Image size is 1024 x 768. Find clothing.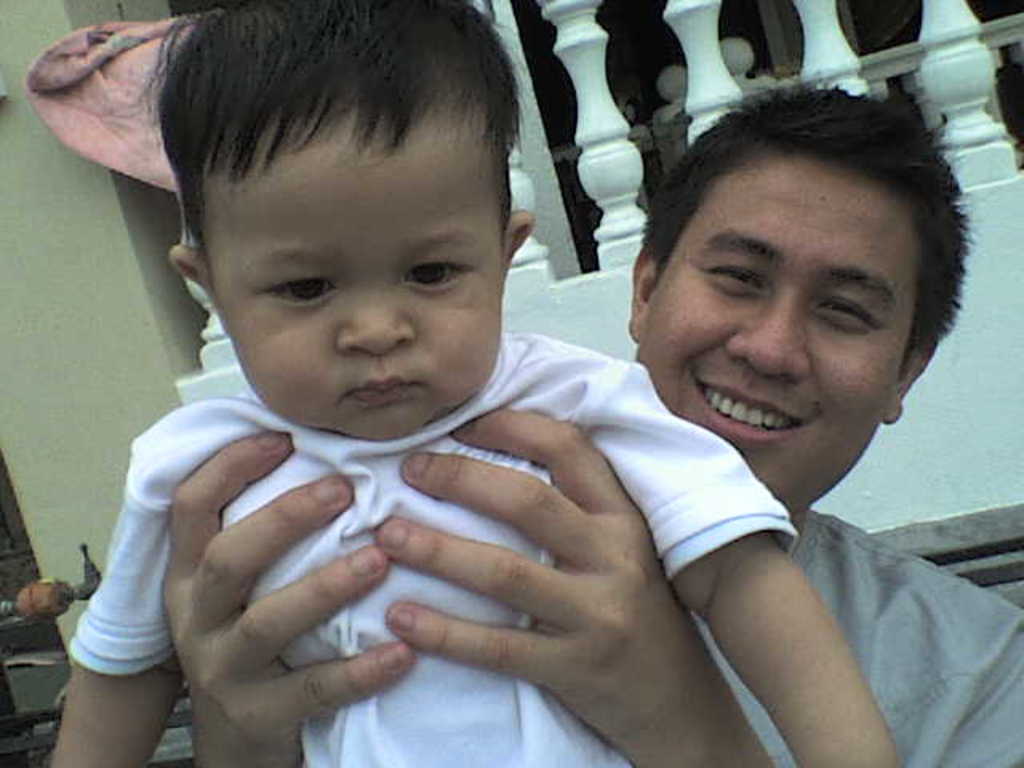
(67, 186, 875, 767).
